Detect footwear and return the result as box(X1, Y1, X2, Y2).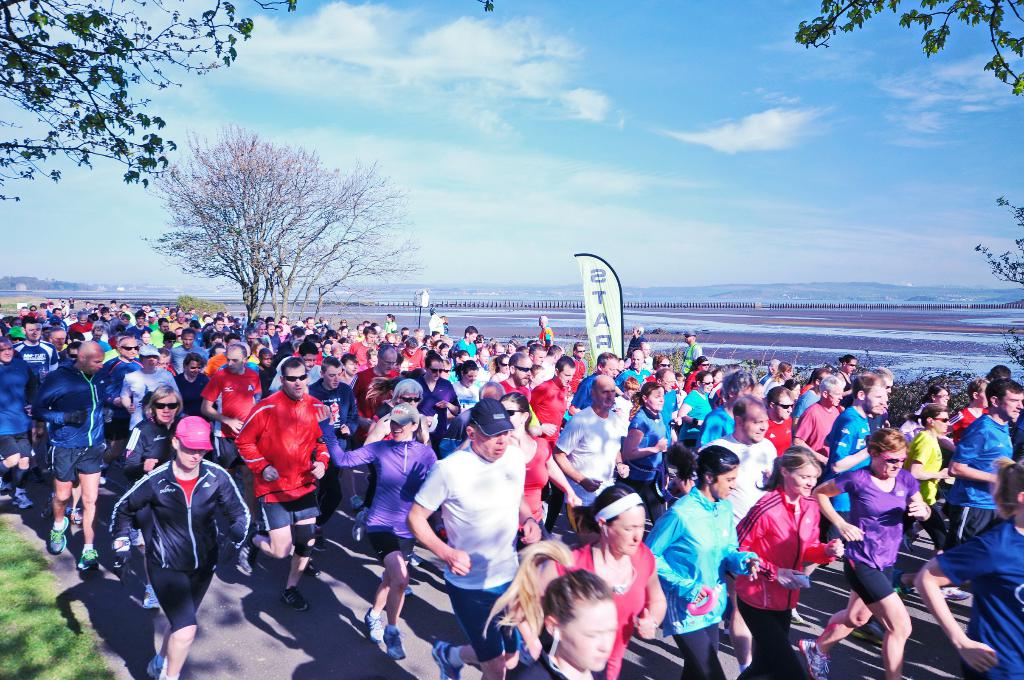
box(940, 588, 970, 603).
